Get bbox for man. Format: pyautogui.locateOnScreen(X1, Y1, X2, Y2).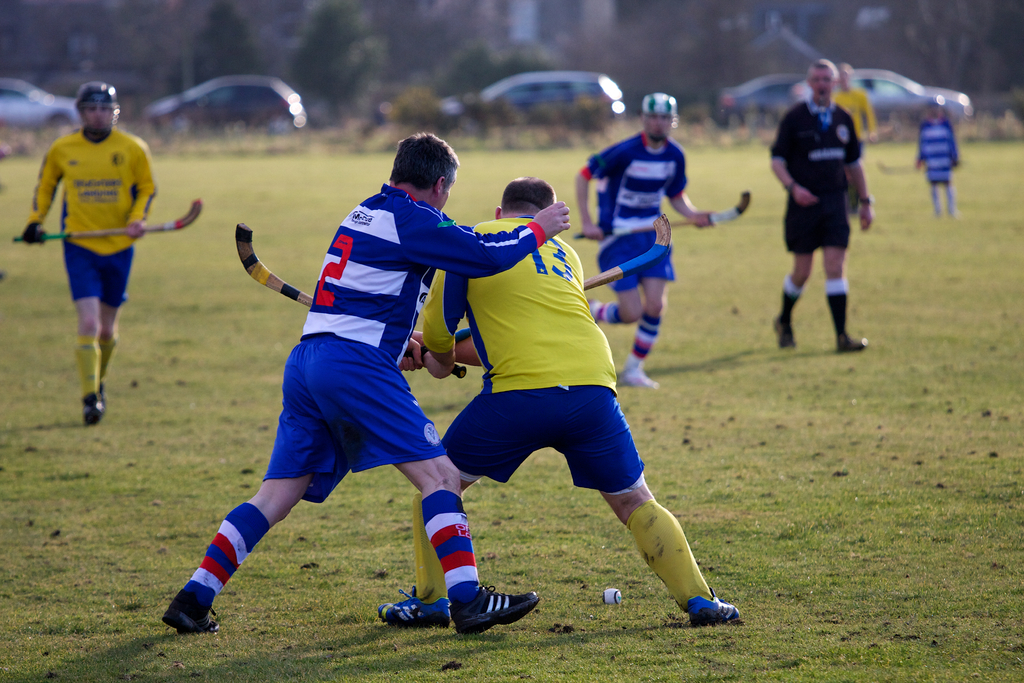
pyautogui.locateOnScreen(774, 74, 898, 350).
